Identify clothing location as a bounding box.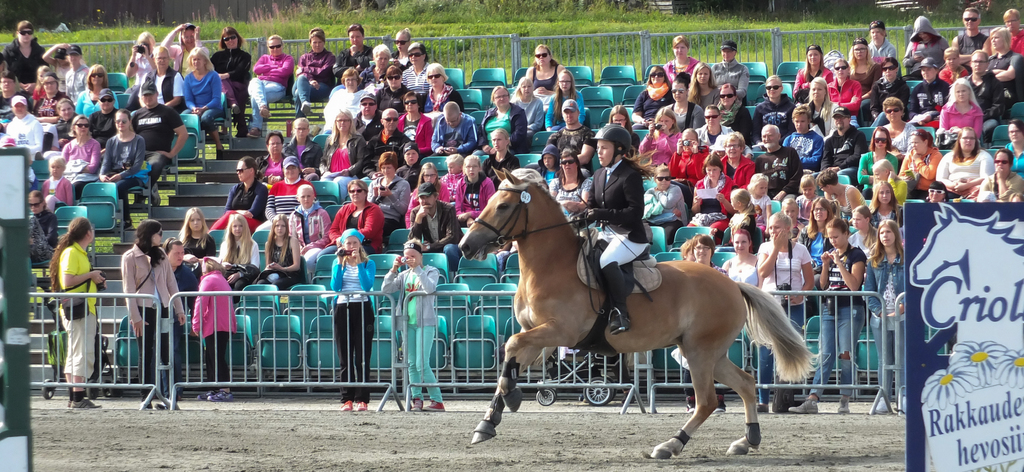
region(215, 237, 264, 285).
